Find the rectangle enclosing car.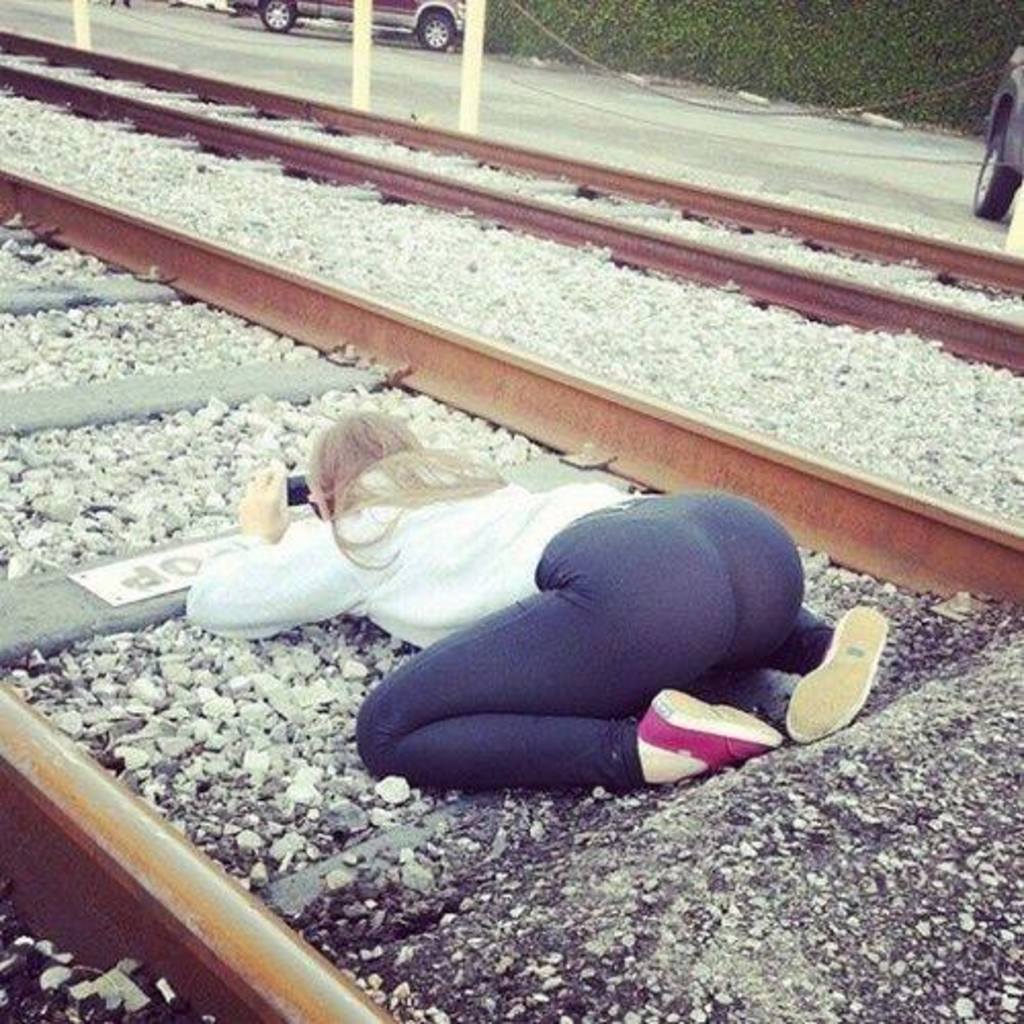
x1=975, y1=45, x2=1022, y2=223.
